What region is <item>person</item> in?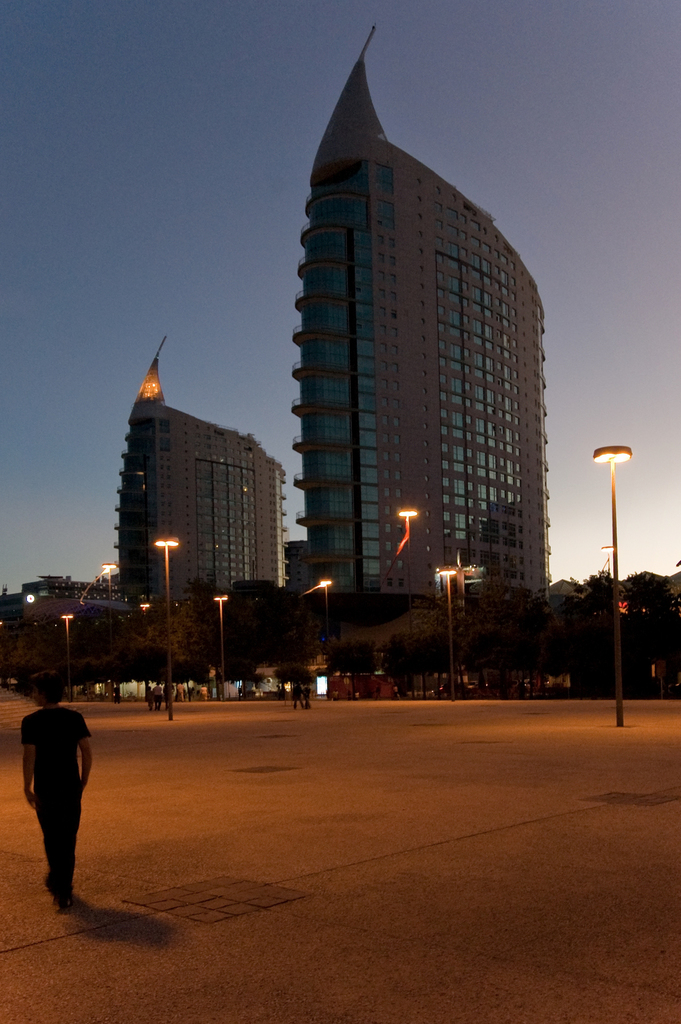
x1=305 y1=682 x2=310 y2=705.
